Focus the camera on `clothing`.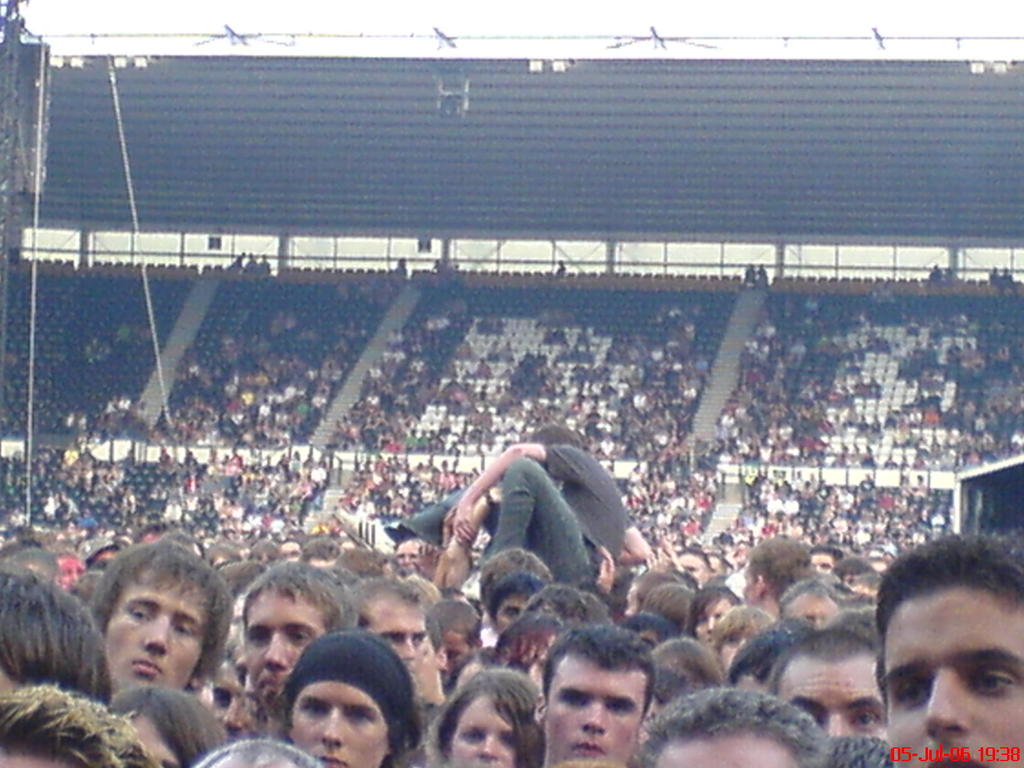
Focus region: left=72, top=515, right=102, bottom=532.
